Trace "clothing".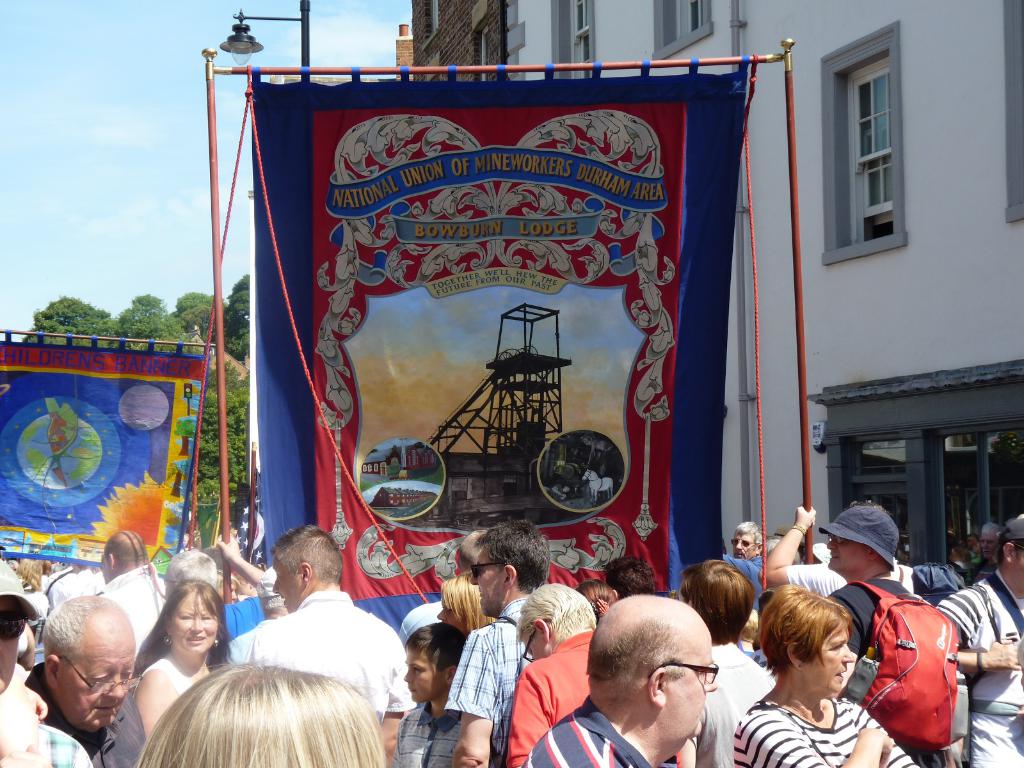
Traced to <bbox>144, 653, 222, 694</bbox>.
